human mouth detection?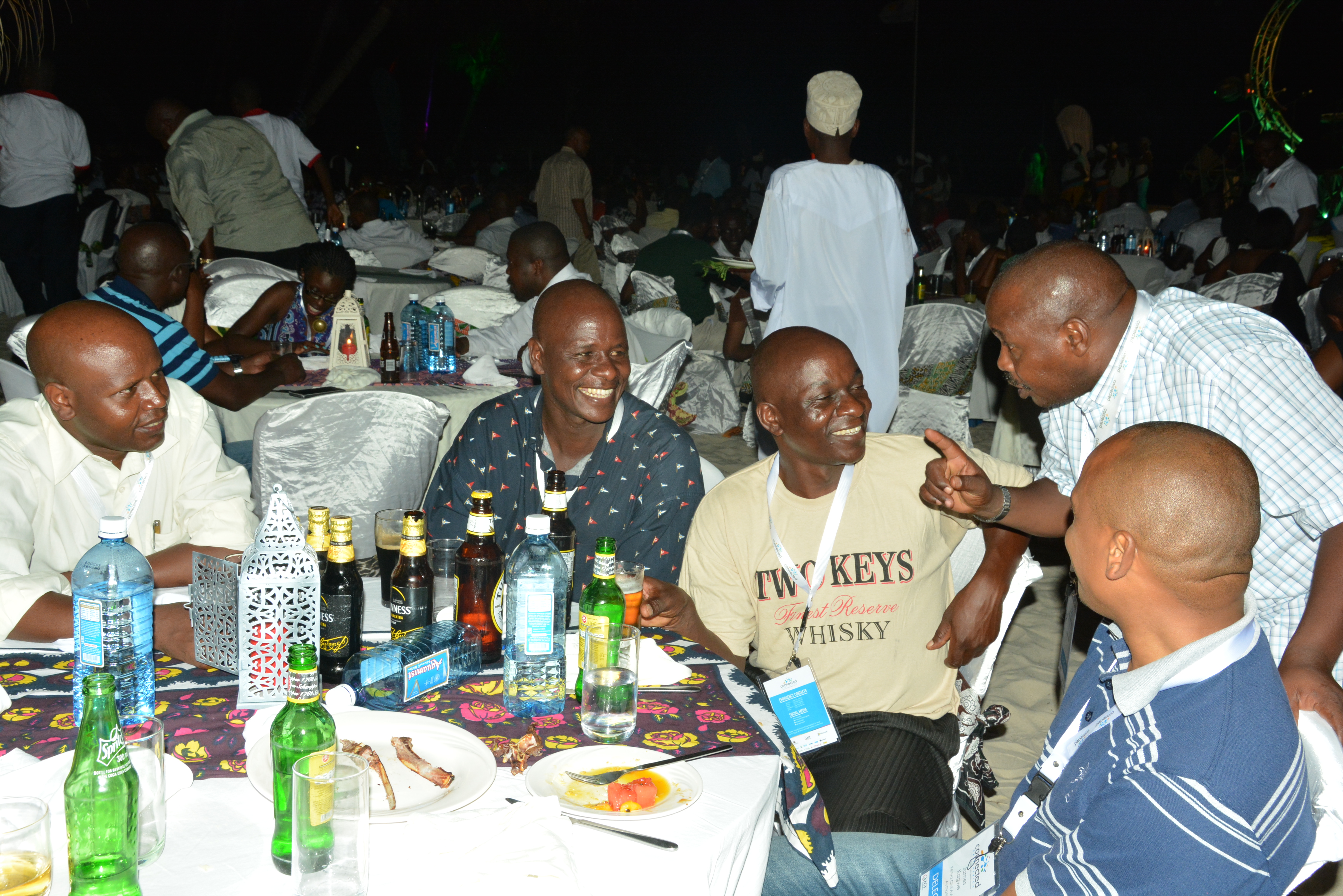
(172, 114, 183, 122)
